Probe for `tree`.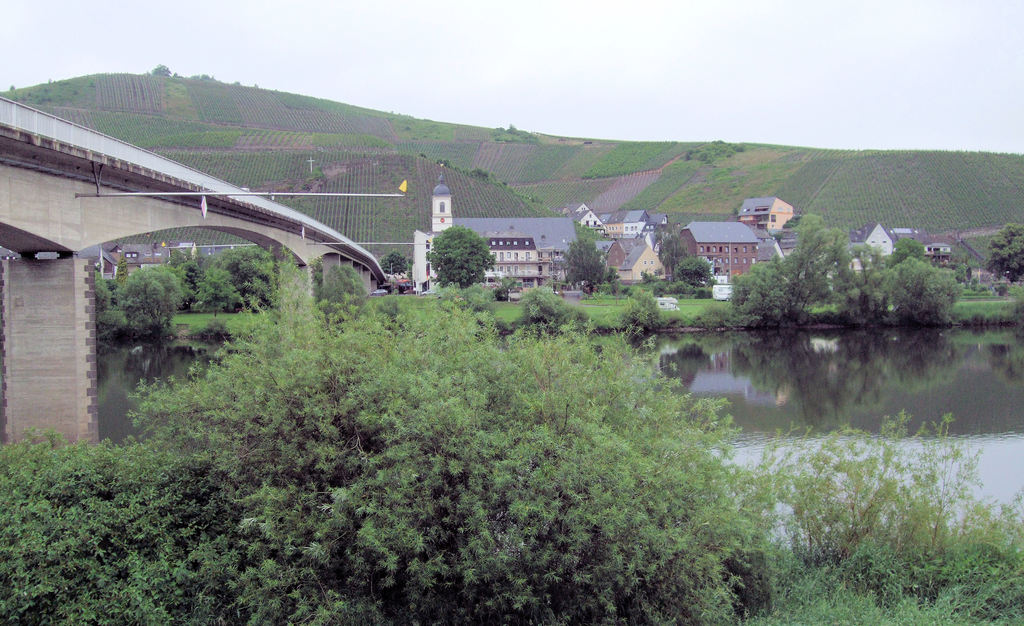
Probe result: 723 212 856 332.
